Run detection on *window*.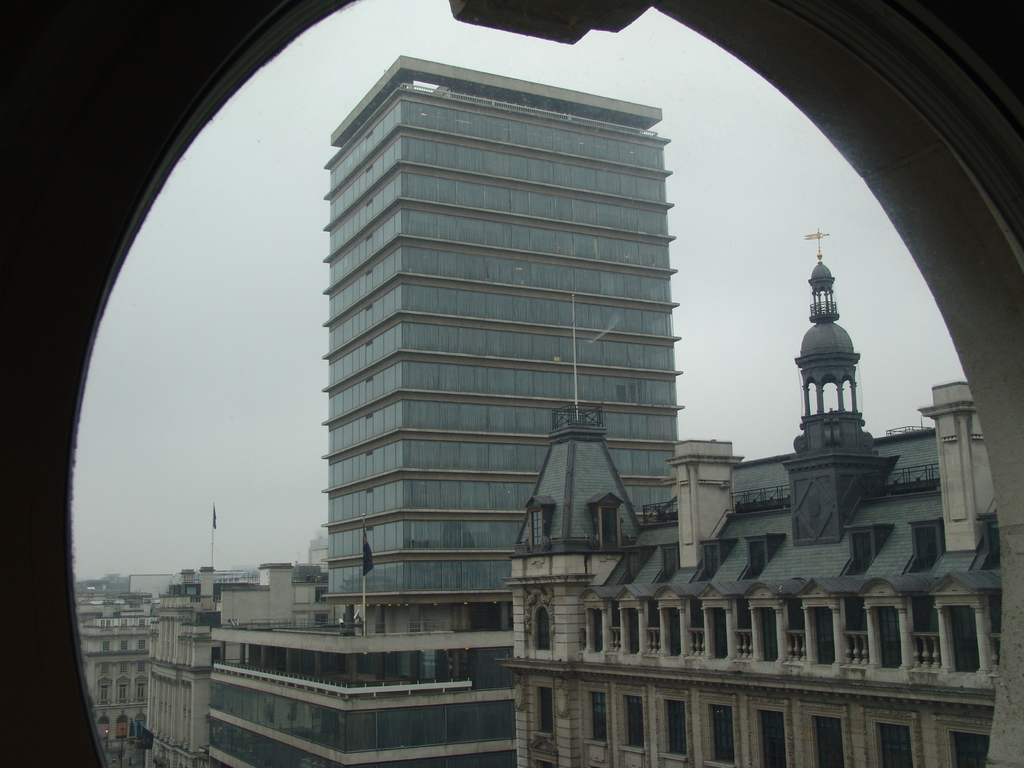
Result: bbox=[620, 607, 640, 659].
